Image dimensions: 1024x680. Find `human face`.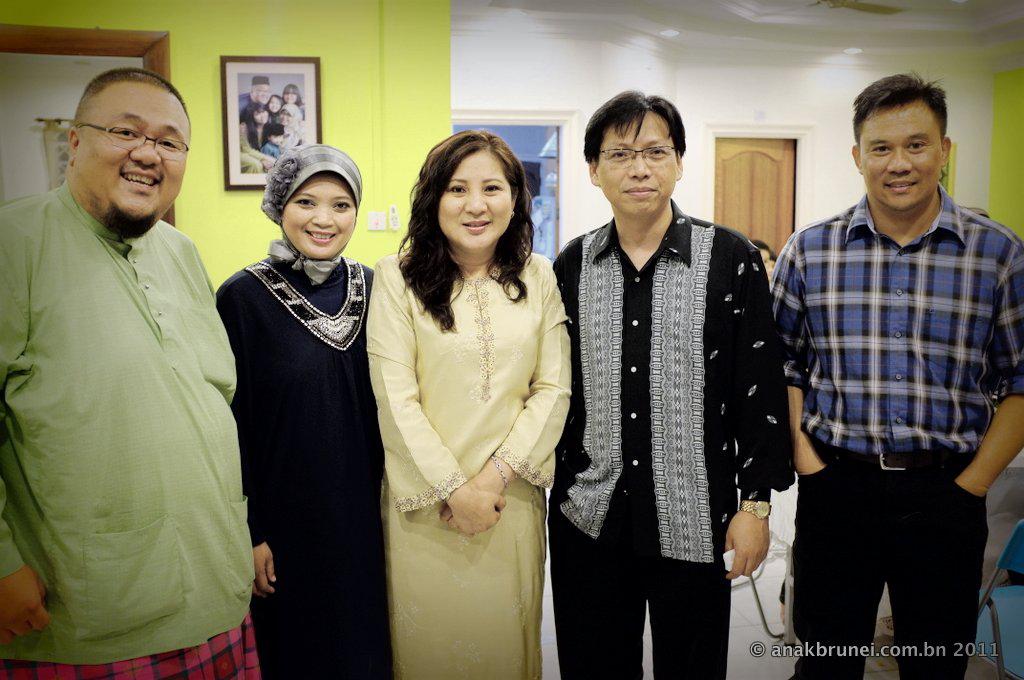
<region>286, 89, 298, 101</region>.
